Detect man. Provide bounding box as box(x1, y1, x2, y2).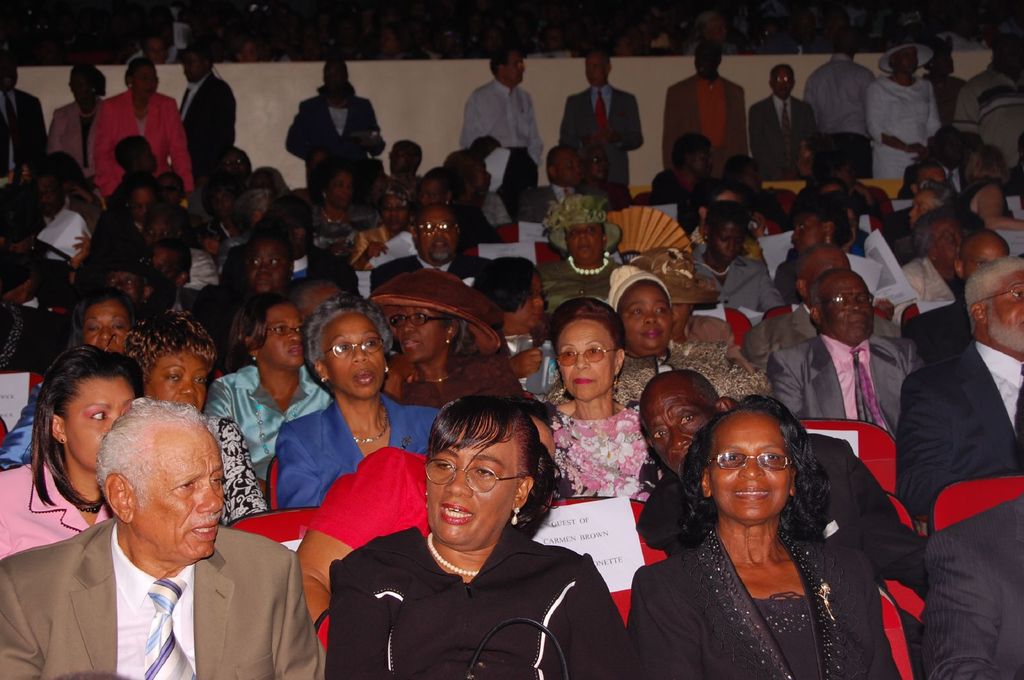
box(19, 390, 314, 679).
